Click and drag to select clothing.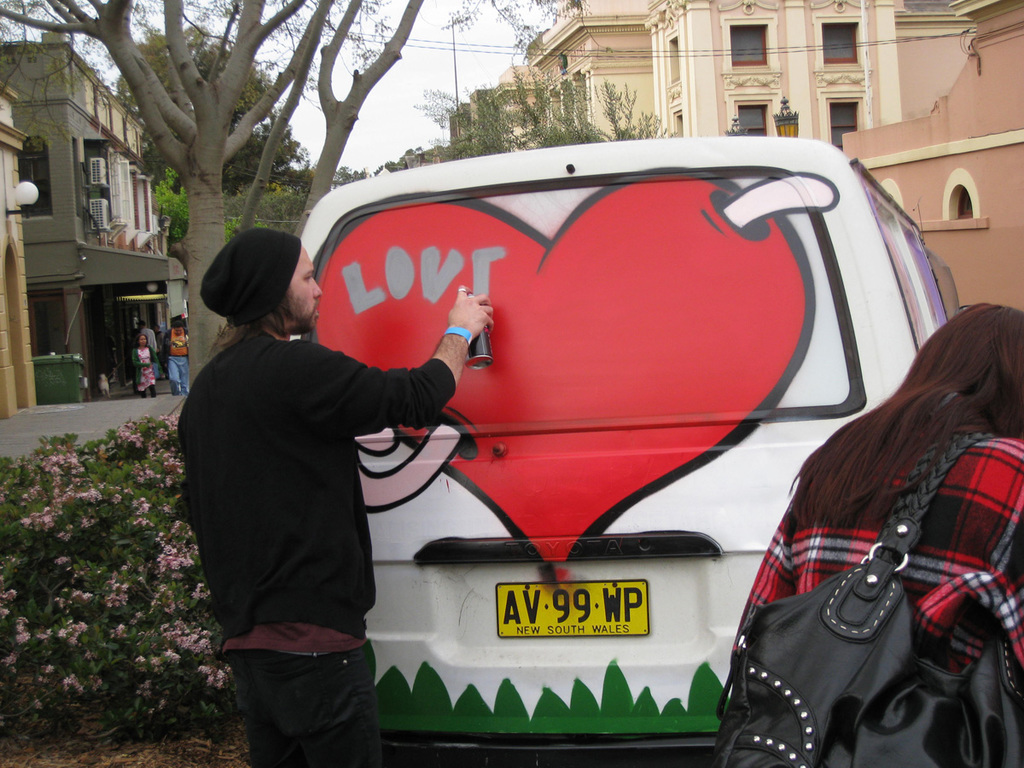
Selection: bbox=[160, 326, 190, 397].
